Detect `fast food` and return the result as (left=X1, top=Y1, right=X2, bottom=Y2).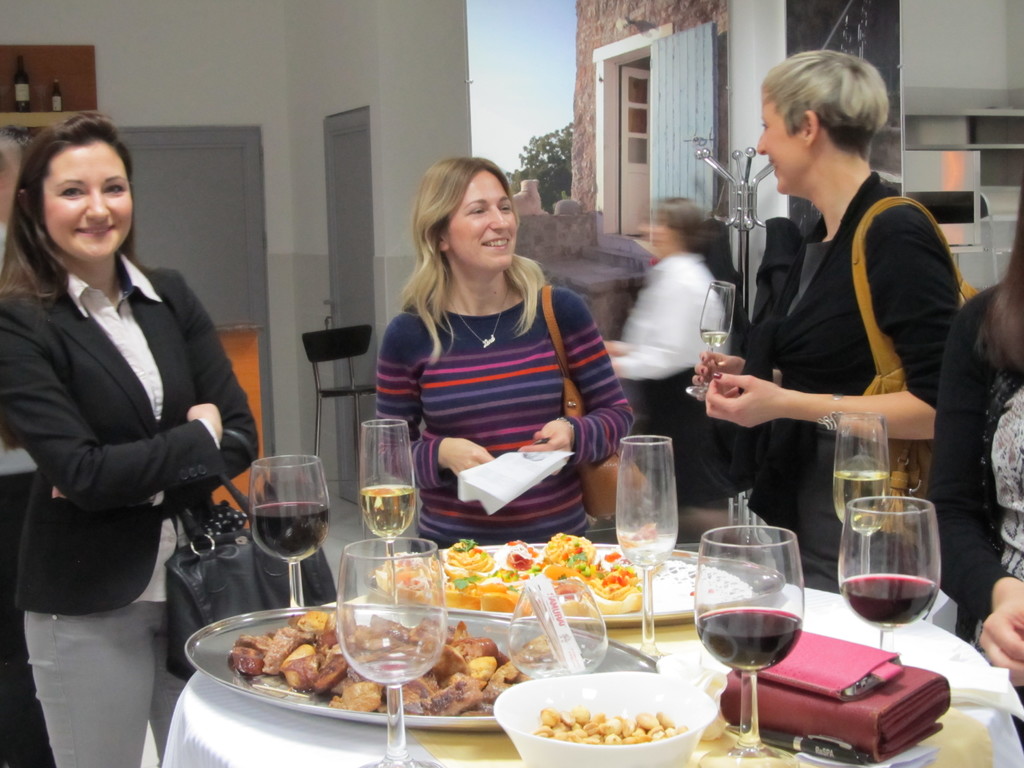
(left=220, top=616, right=331, bottom=711).
